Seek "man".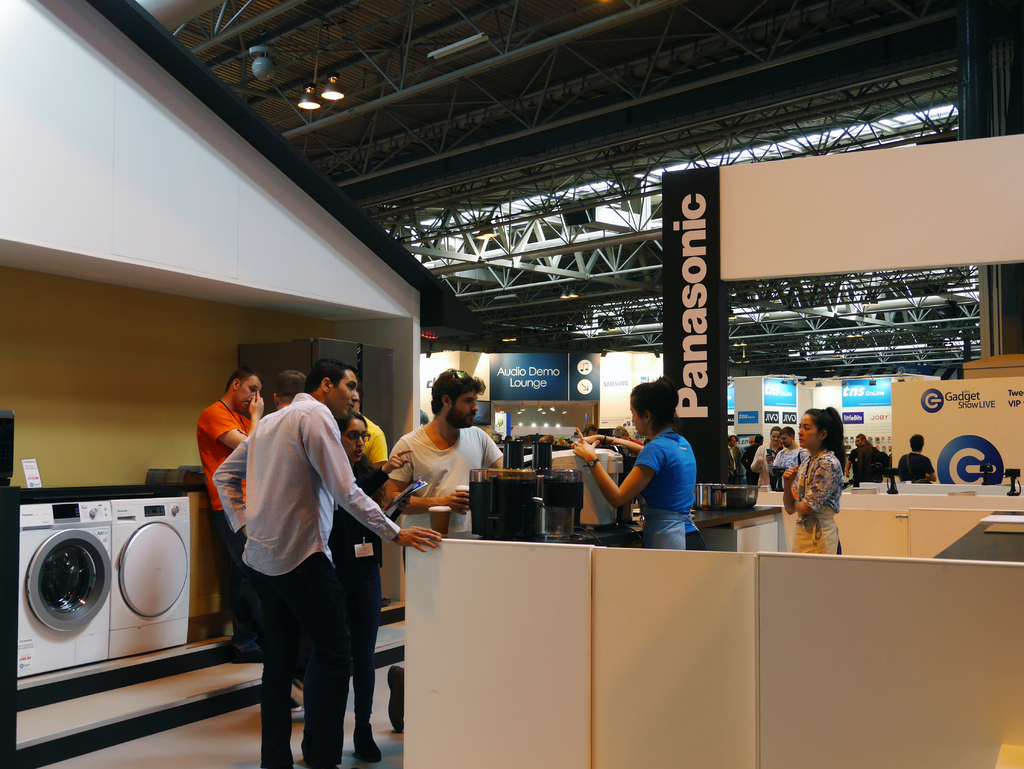
<region>194, 367, 268, 663</region>.
